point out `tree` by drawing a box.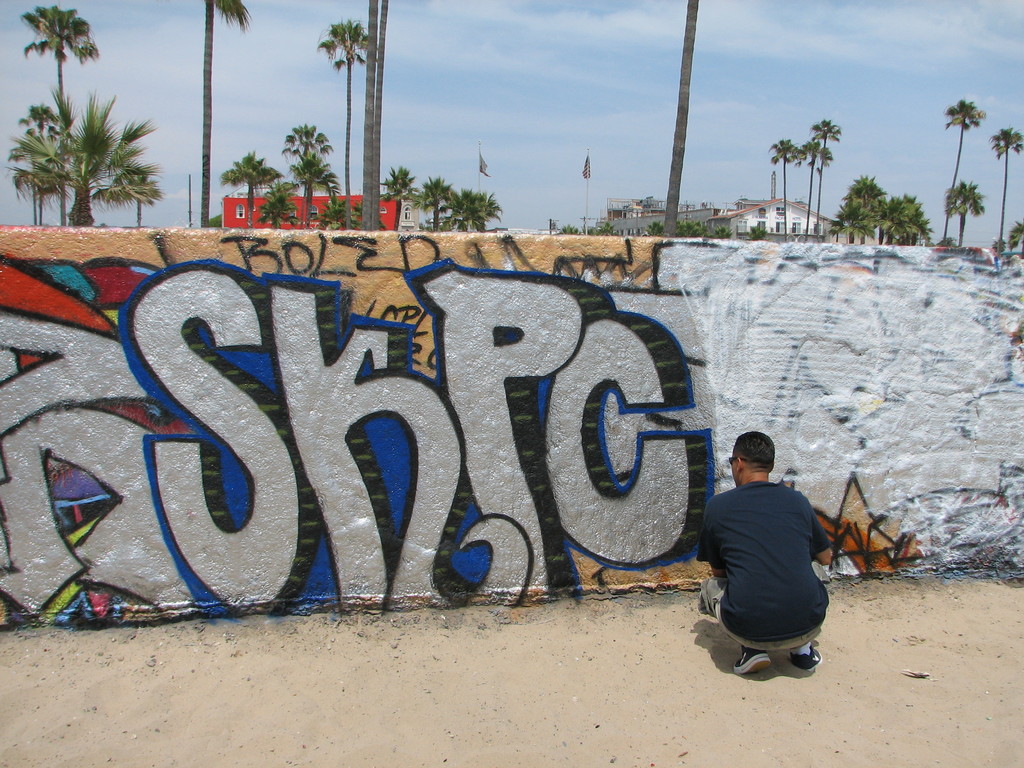
{"left": 941, "top": 95, "right": 997, "bottom": 252}.
